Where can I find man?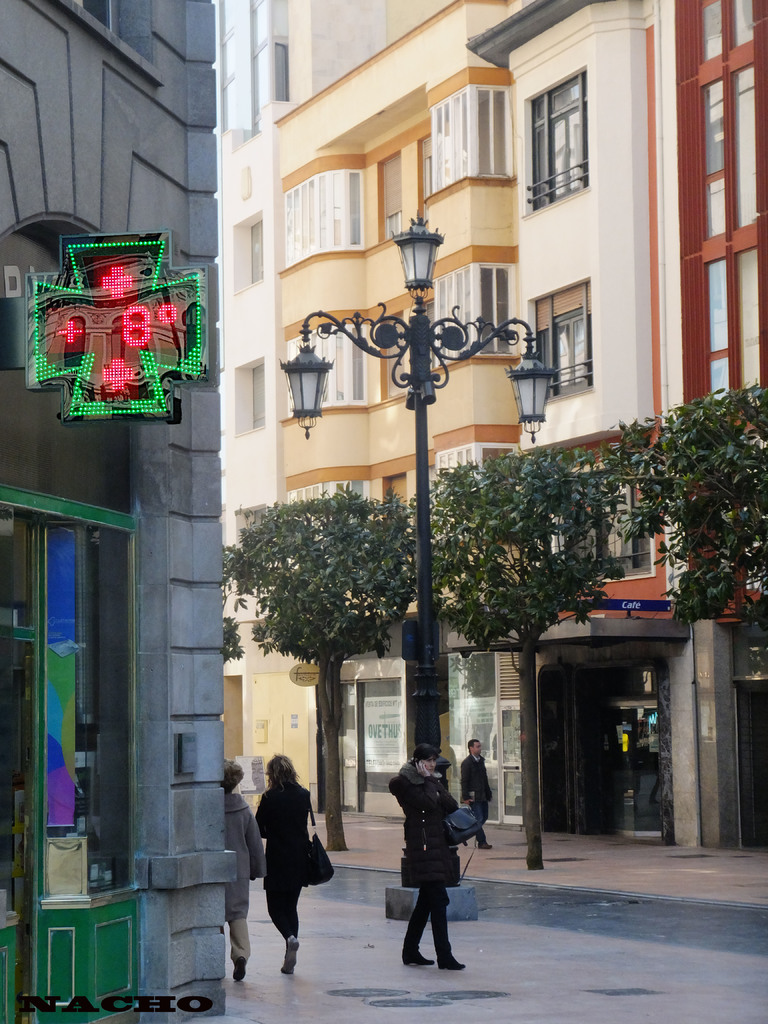
You can find it at 461:737:499:854.
